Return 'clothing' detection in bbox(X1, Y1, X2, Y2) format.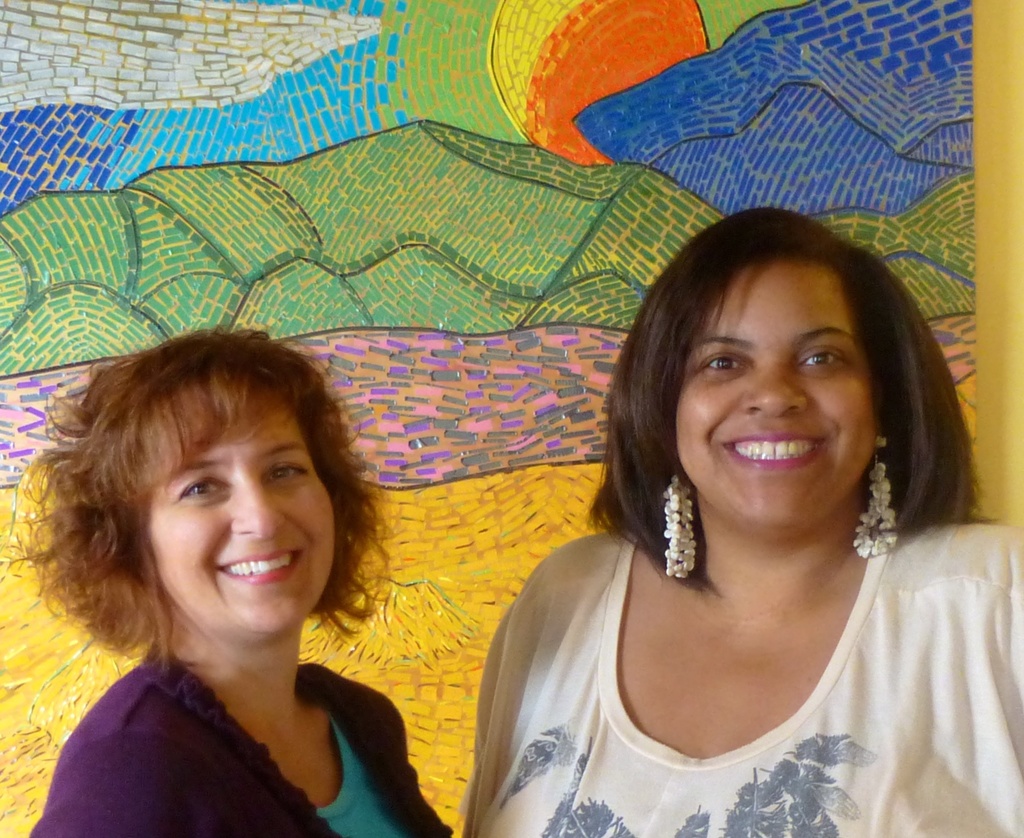
bbox(460, 494, 981, 826).
